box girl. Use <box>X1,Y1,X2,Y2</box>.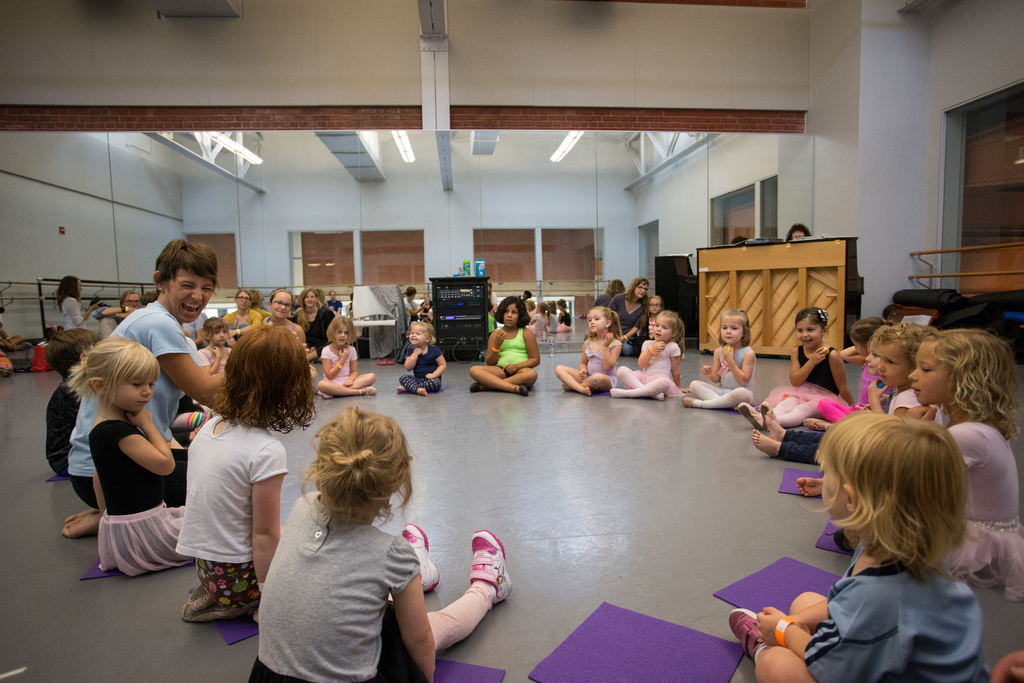
<box>223,290,259,332</box>.
